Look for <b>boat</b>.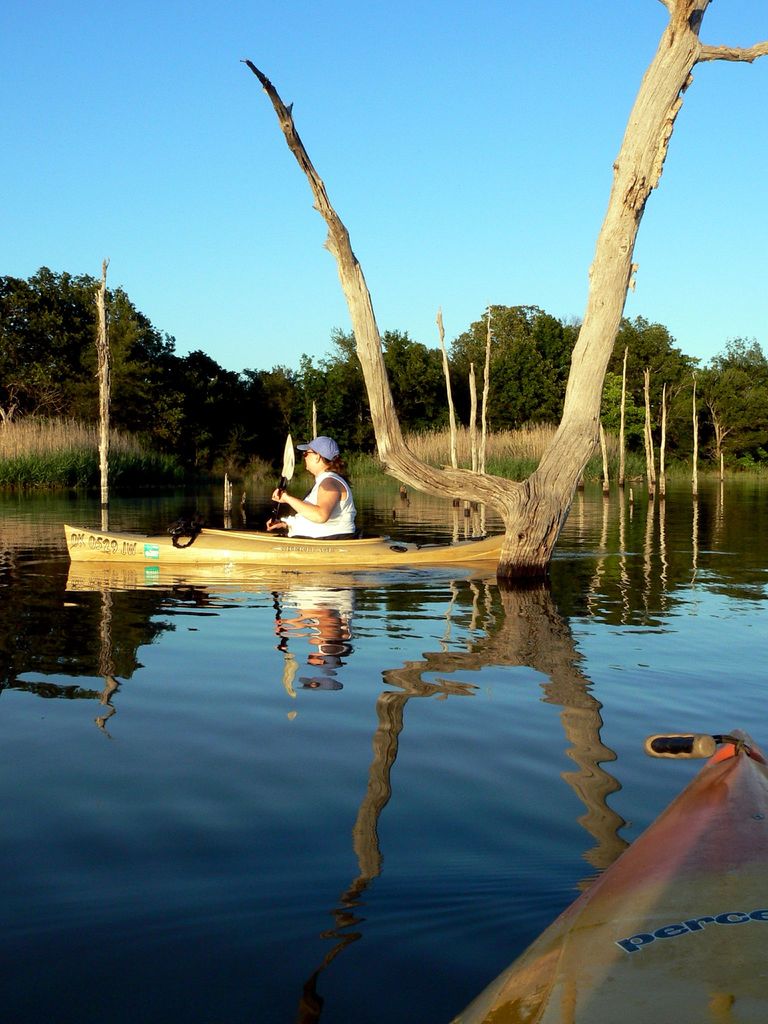
Found: <region>60, 519, 510, 570</region>.
